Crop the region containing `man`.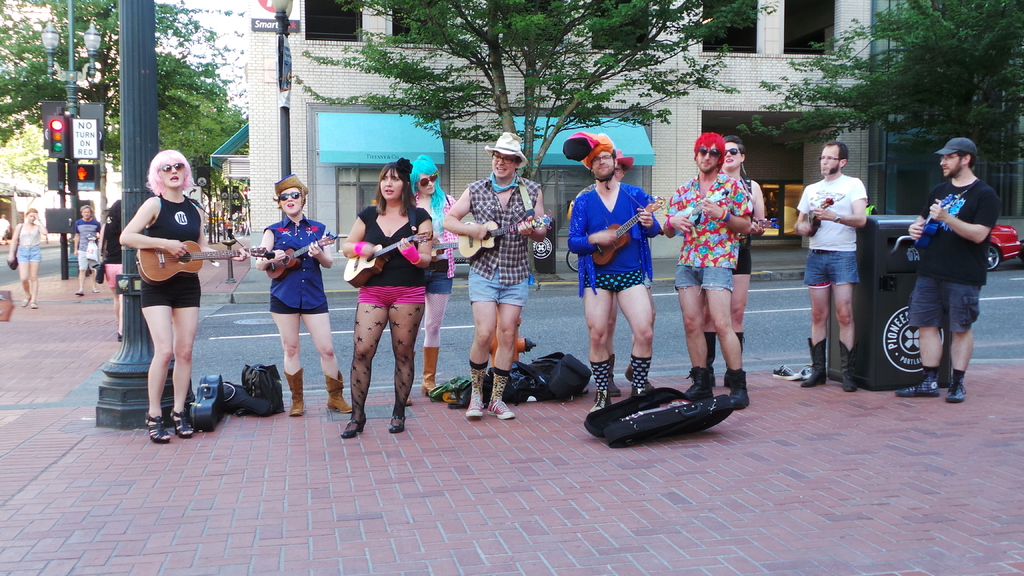
Crop region: region(71, 205, 102, 296).
